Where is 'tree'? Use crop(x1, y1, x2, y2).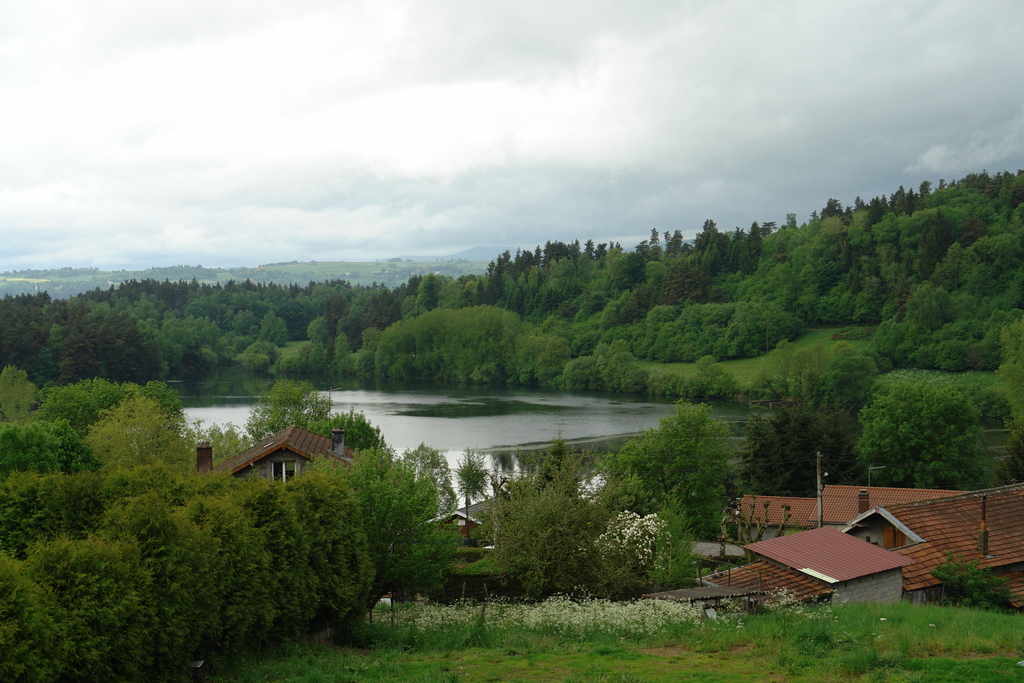
crop(857, 365, 1023, 486).
